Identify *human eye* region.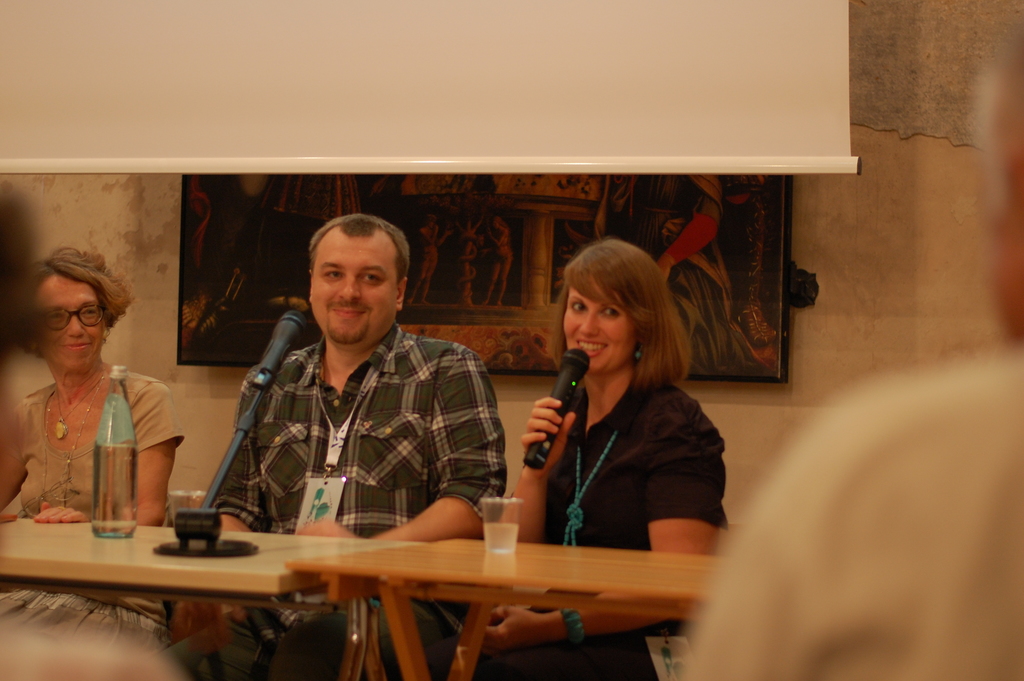
Region: box=[81, 304, 100, 319].
